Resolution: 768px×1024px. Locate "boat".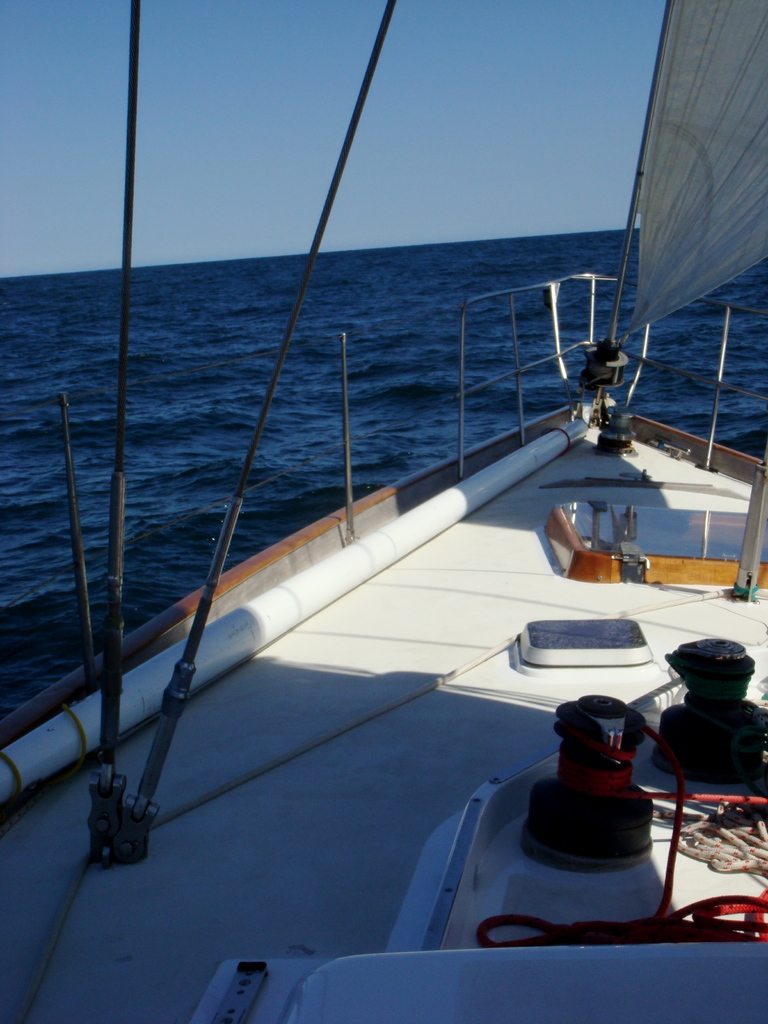
rect(0, 0, 767, 1023).
